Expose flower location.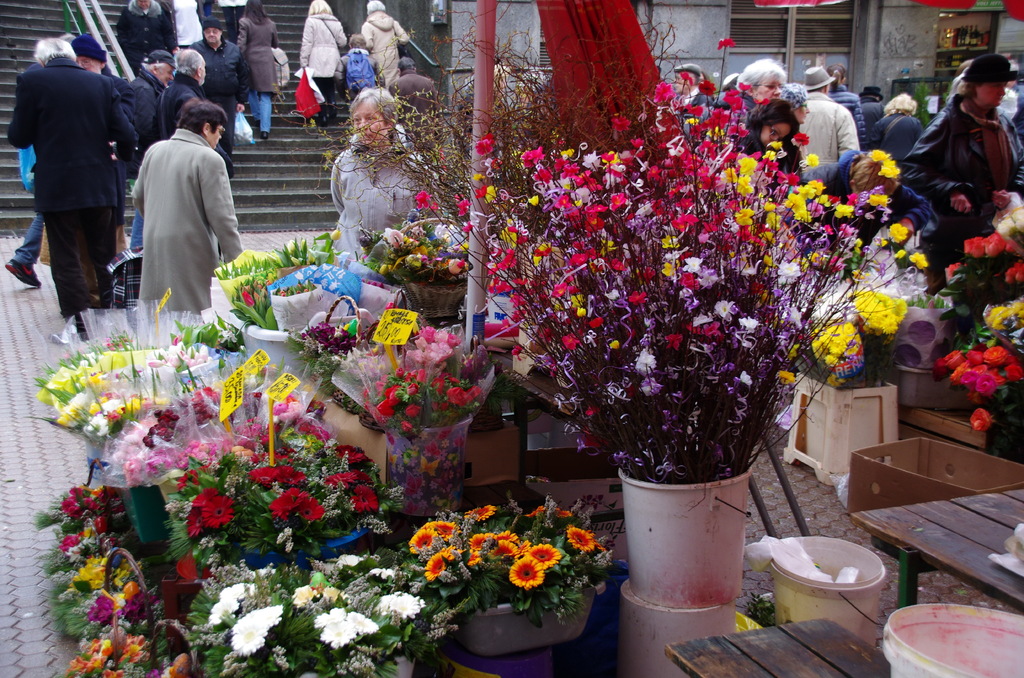
Exposed at detection(530, 540, 563, 564).
